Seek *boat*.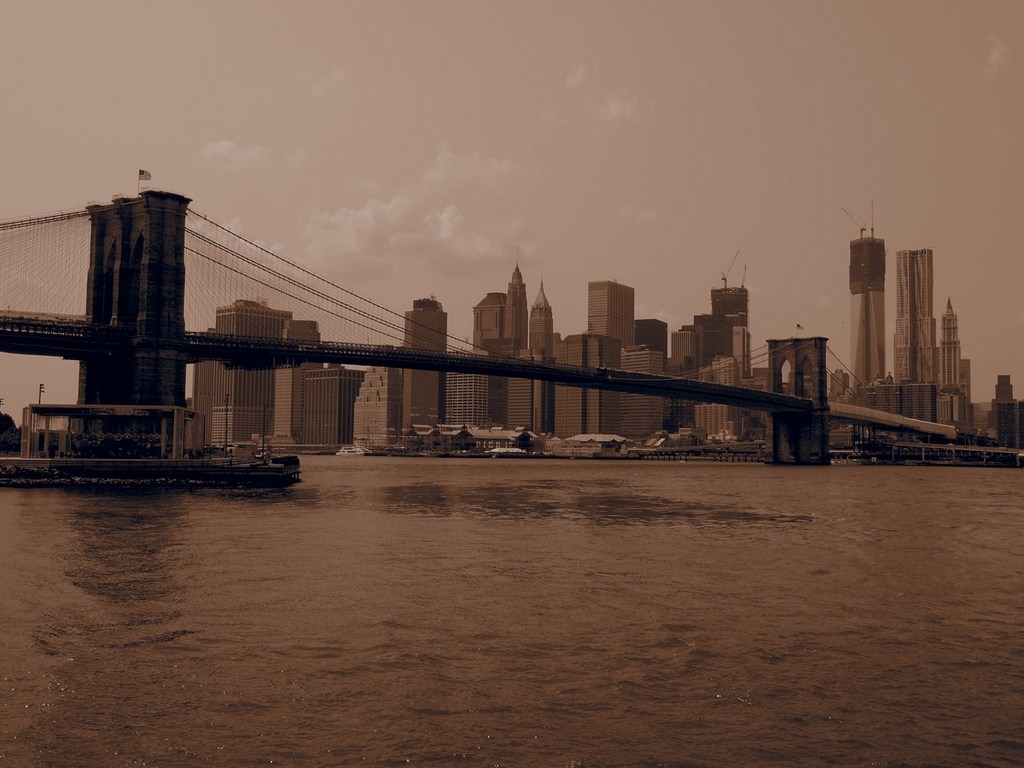
detection(7, 380, 313, 485).
